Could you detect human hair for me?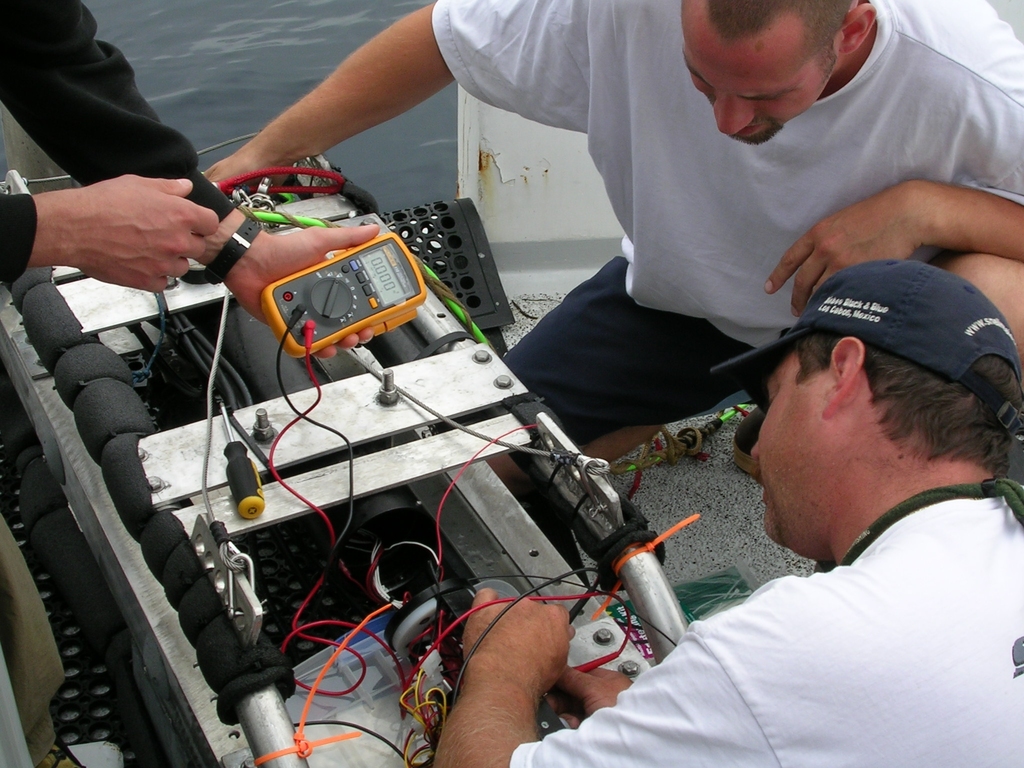
Detection result: {"left": 791, "top": 332, "right": 1023, "bottom": 475}.
